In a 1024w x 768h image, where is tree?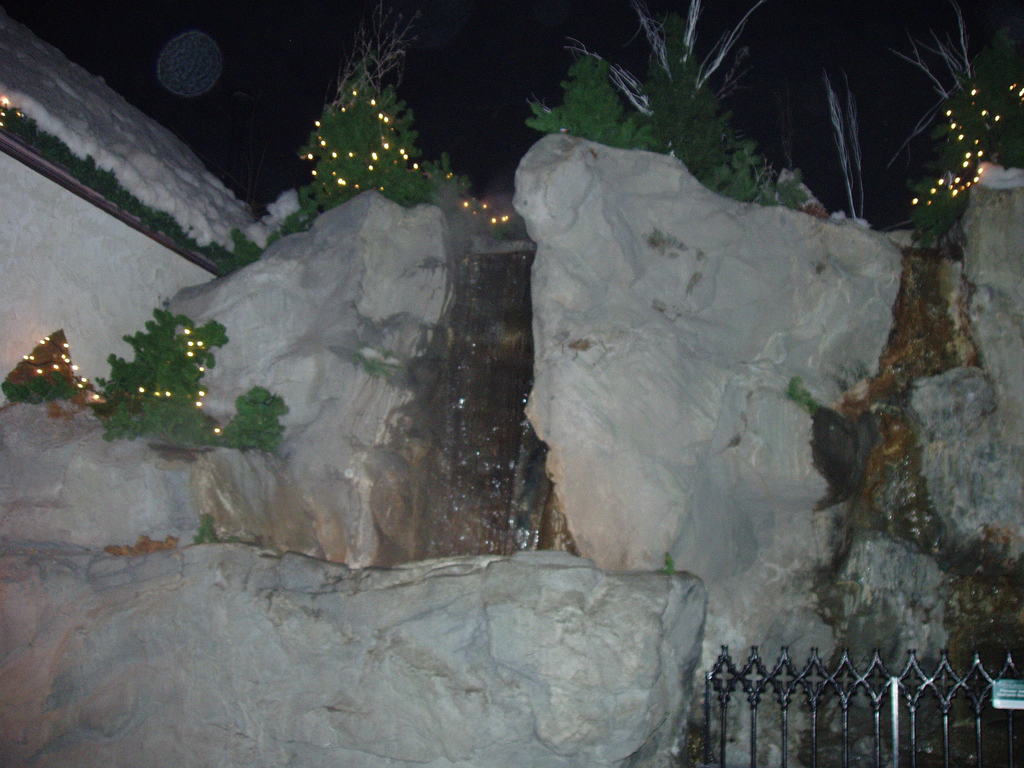
region(520, 0, 808, 218).
